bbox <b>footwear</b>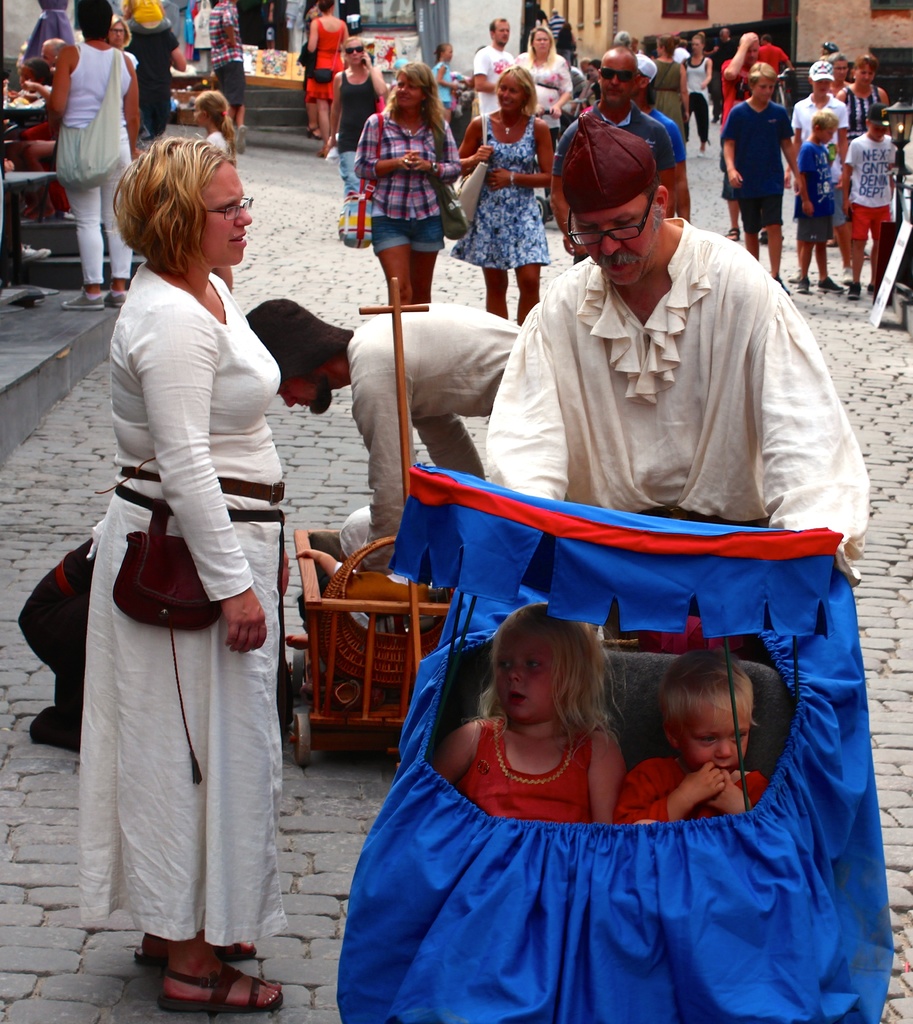
x1=850, y1=276, x2=859, y2=300
